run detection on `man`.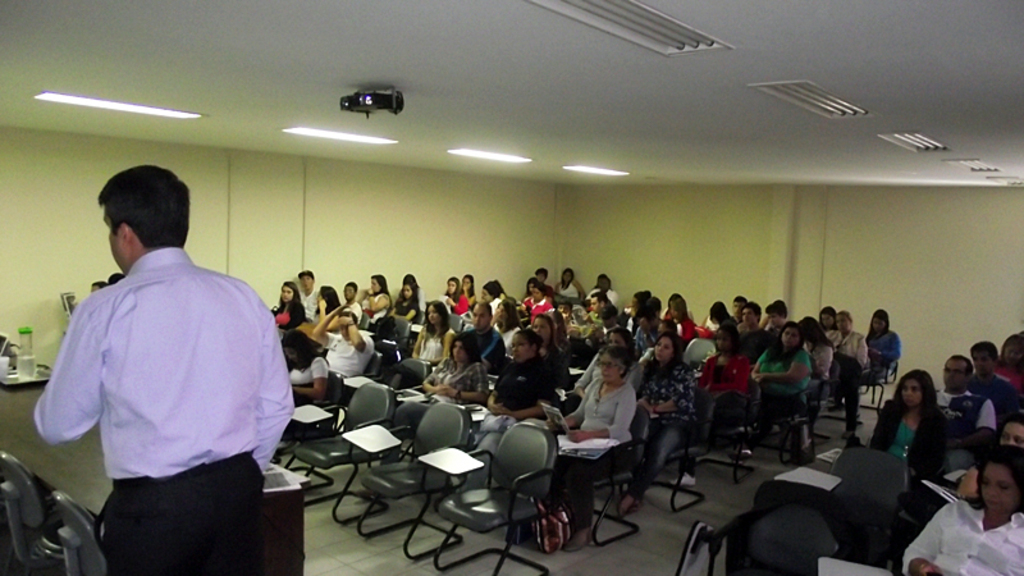
Result: box(311, 303, 376, 379).
